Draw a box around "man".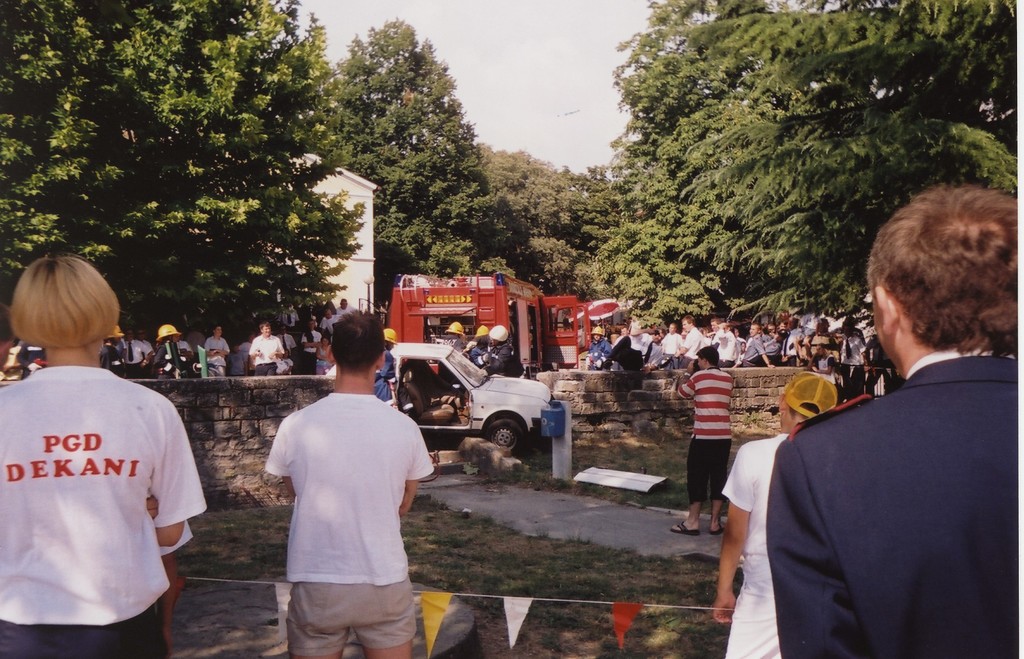
{"x1": 119, "y1": 329, "x2": 157, "y2": 380}.
